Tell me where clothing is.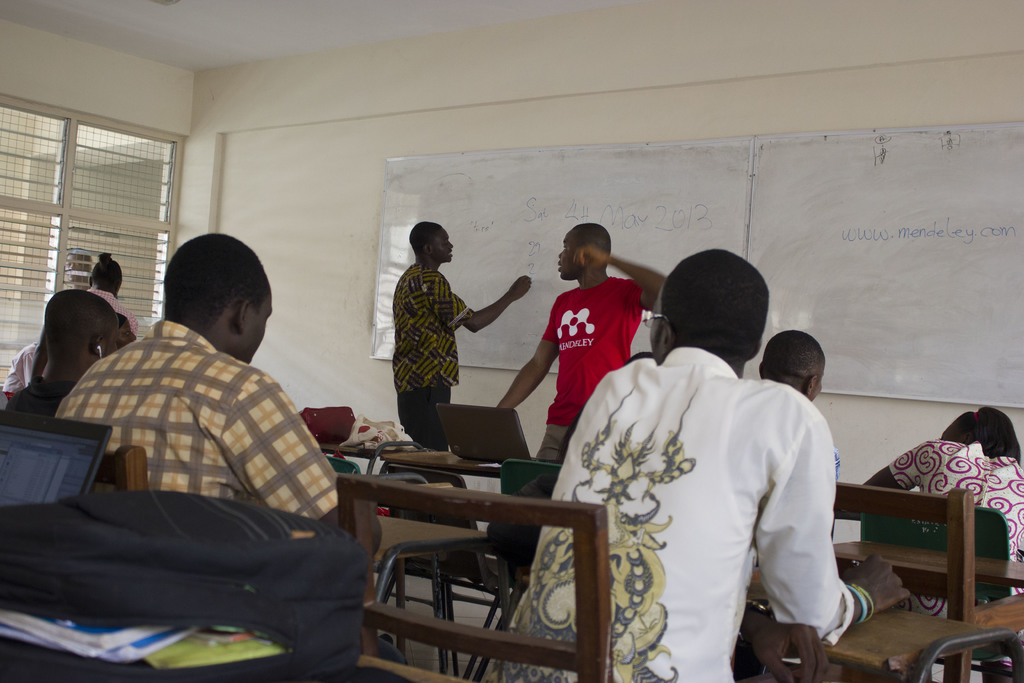
clothing is at rect(0, 336, 46, 400).
